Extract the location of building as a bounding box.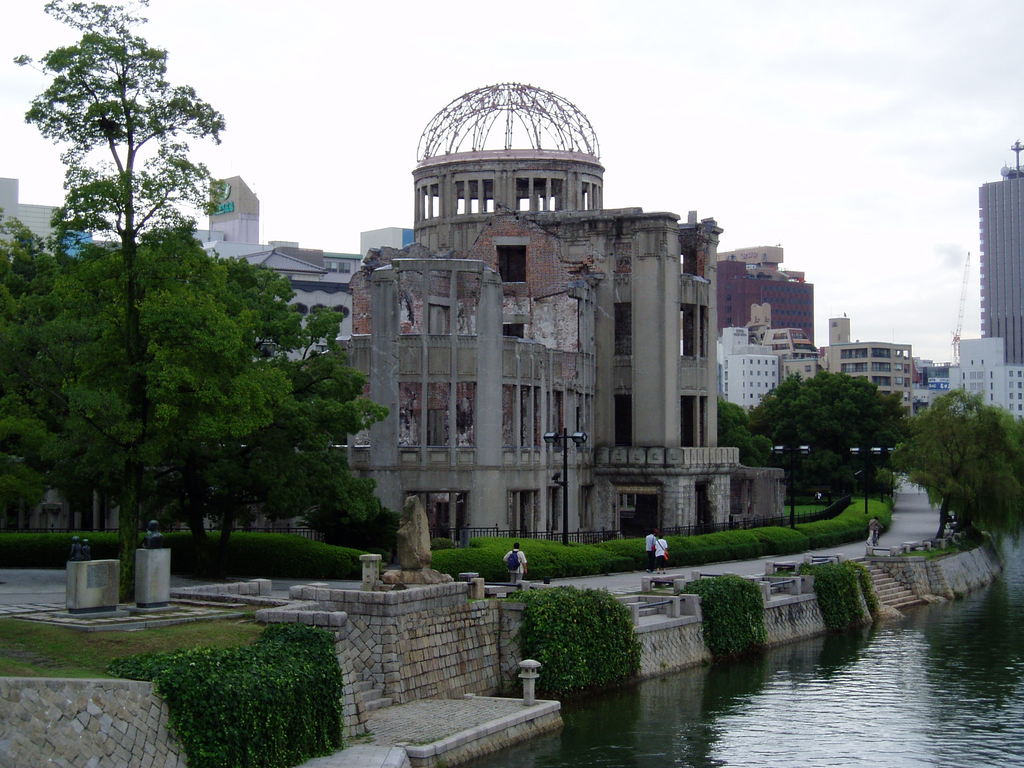
948, 335, 1023, 419.
